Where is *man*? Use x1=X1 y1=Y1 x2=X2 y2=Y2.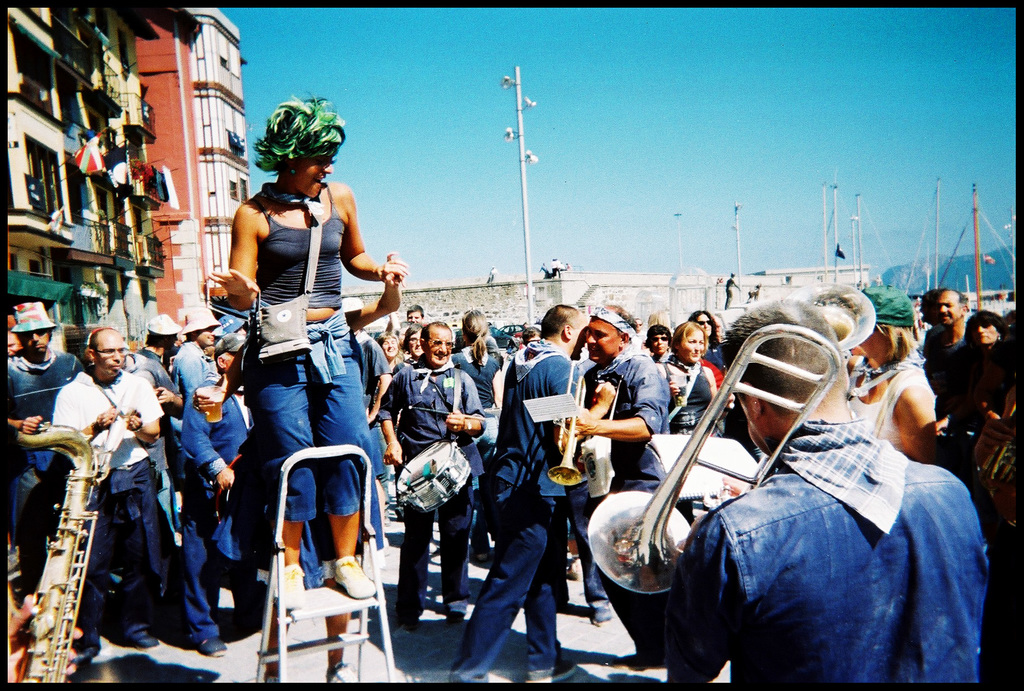
x1=1 y1=328 x2=33 y2=351.
